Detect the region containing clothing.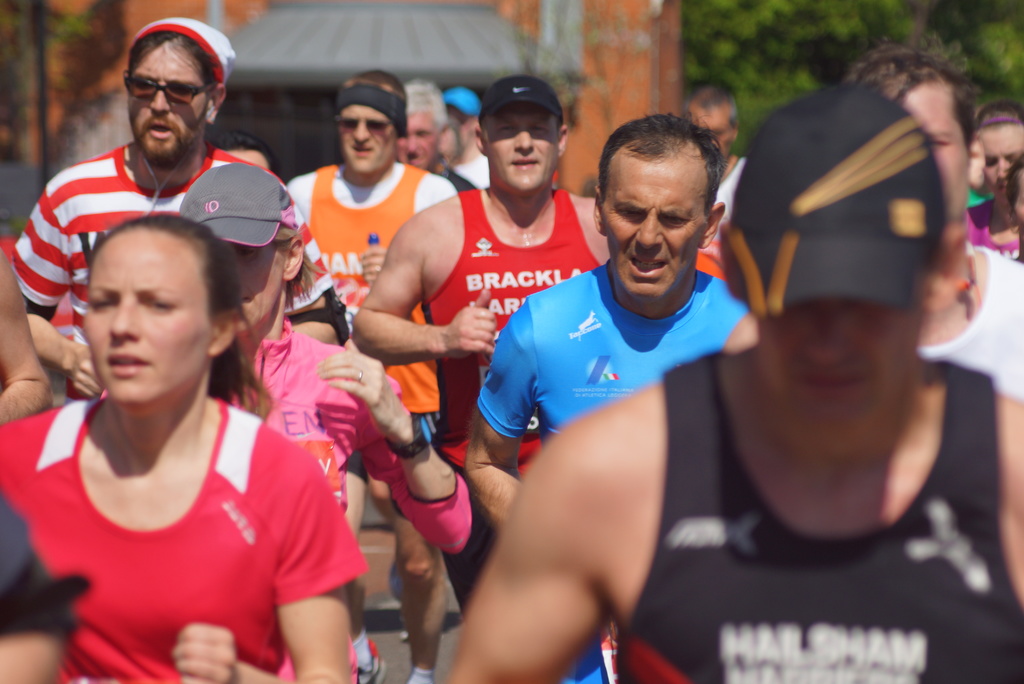
[x1=920, y1=246, x2=1023, y2=408].
